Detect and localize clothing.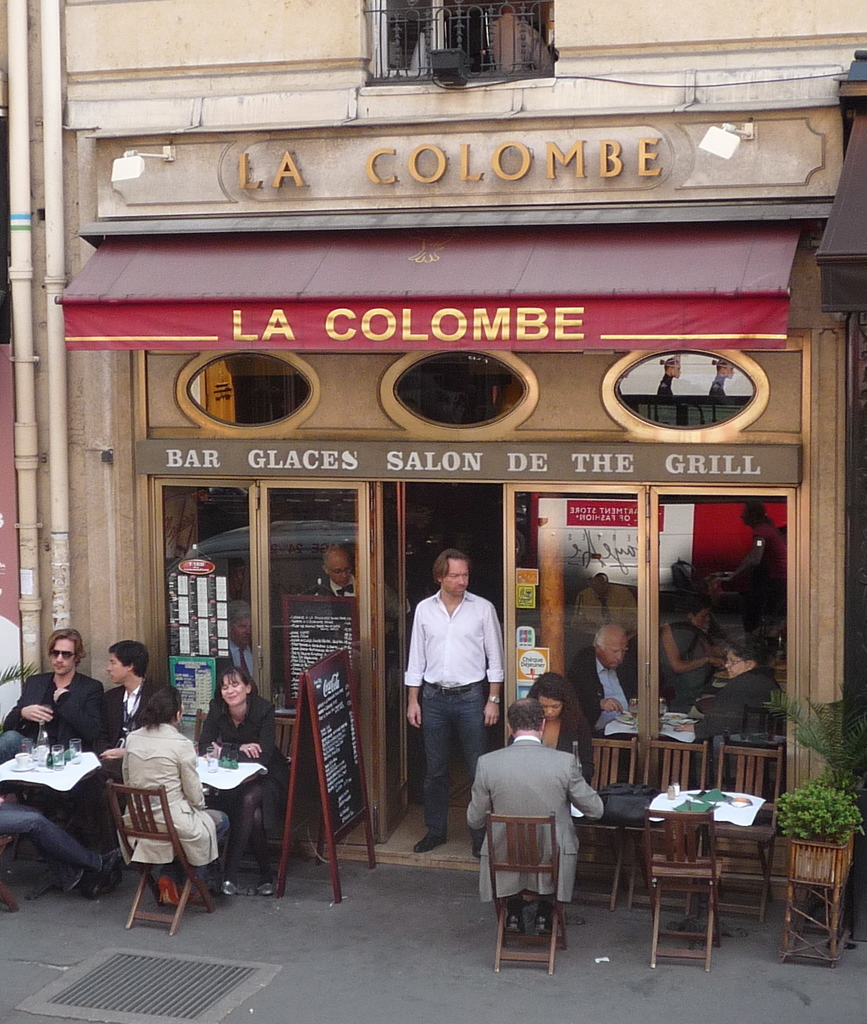
Localized at x1=696 y1=666 x2=780 y2=751.
